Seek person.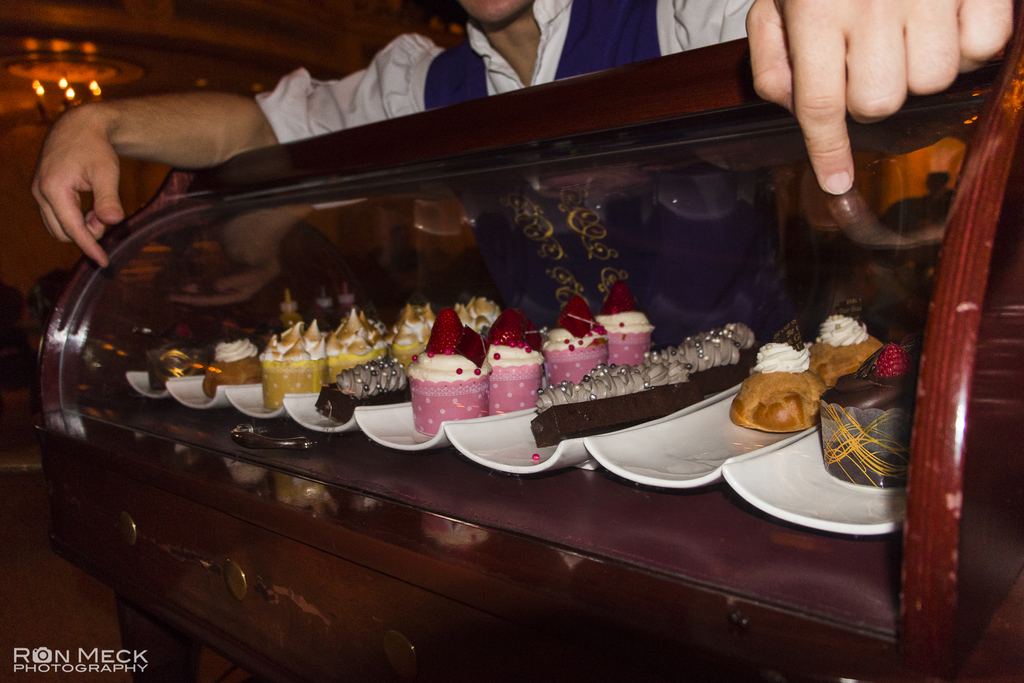
{"left": 28, "top": 0, "right": 1012, "bottom": 267}.
